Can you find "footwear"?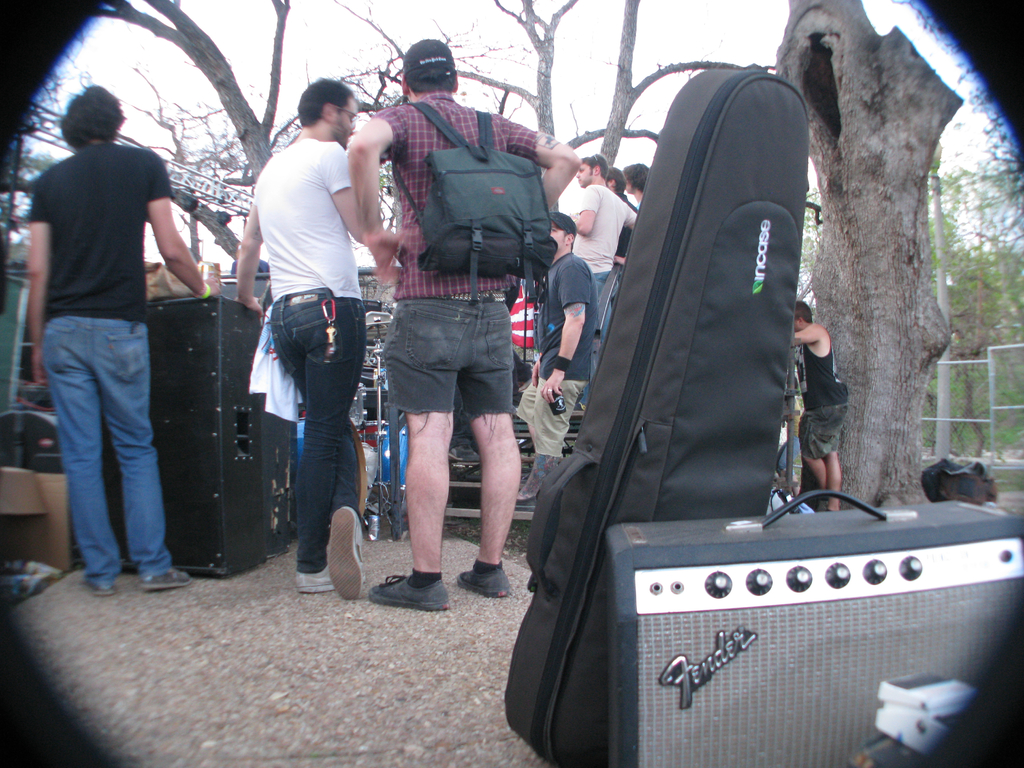
Yes, bounding box: pyautogui.locateOnScreen(515, 451, 562, 503).
